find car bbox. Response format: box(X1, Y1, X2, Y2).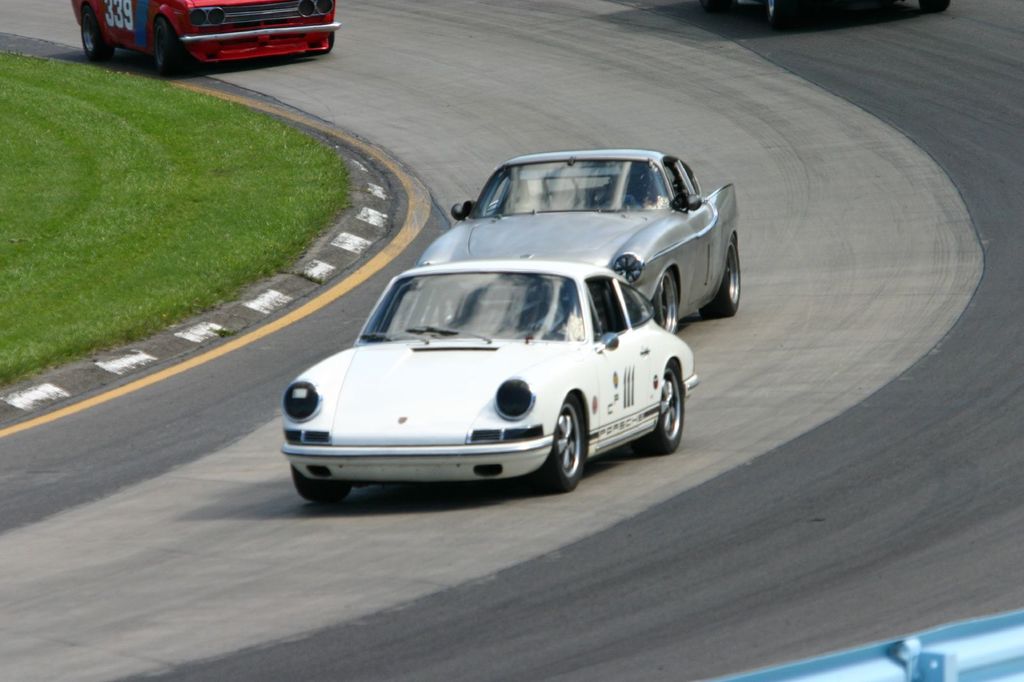
box(700, 0, 952, 33).
